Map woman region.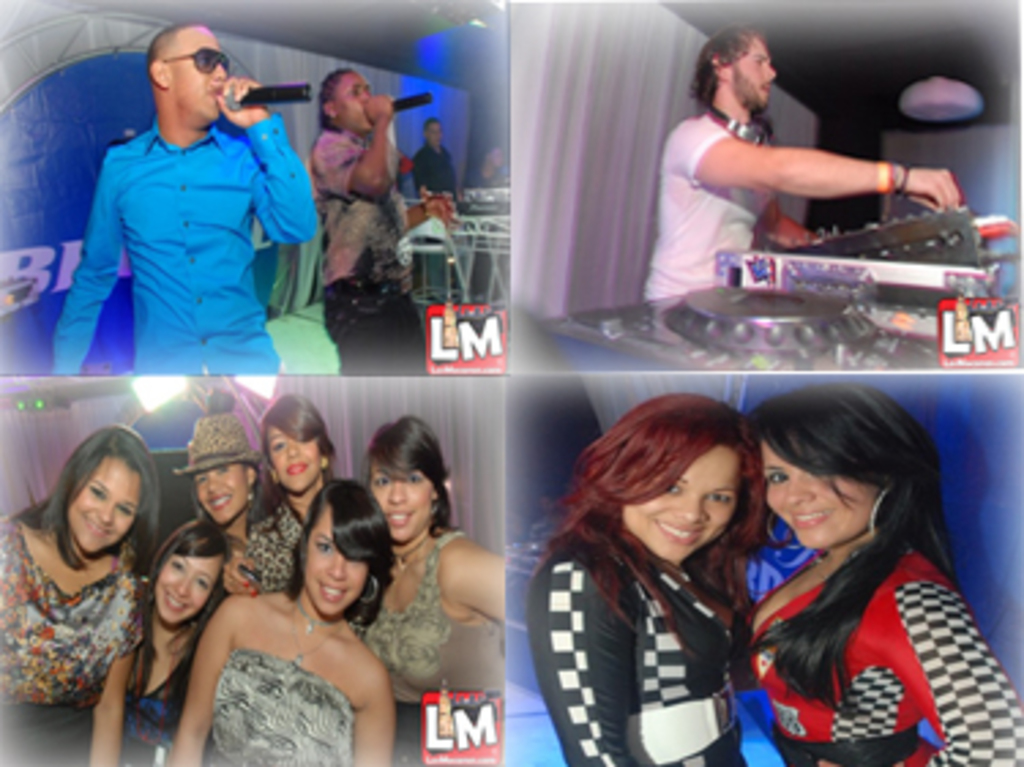
Mapped to <bbox>156, 491, 418, 766</bbox>.
